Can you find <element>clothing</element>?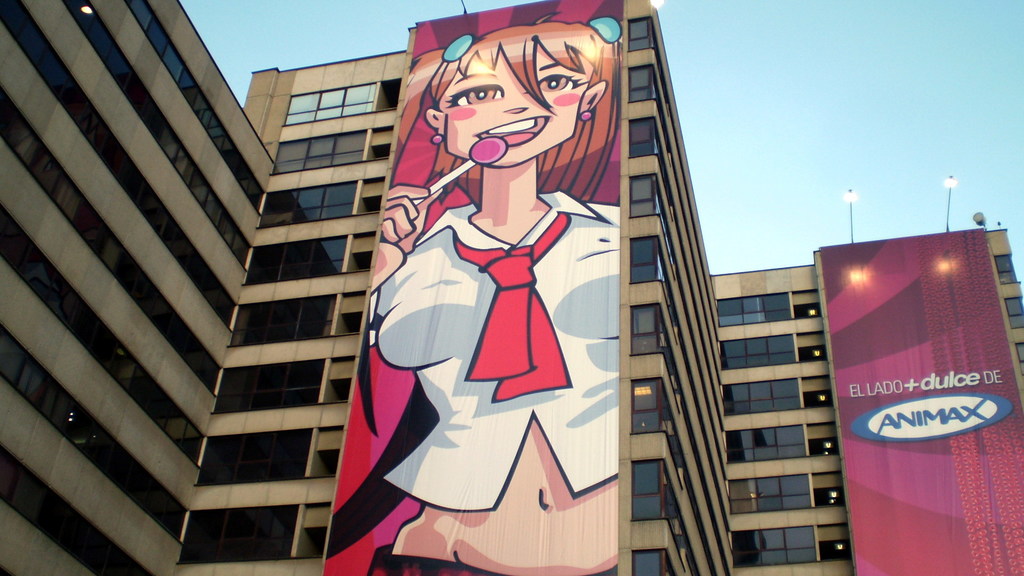
Yes, bounding box: box(347, 124, 615, 511).
